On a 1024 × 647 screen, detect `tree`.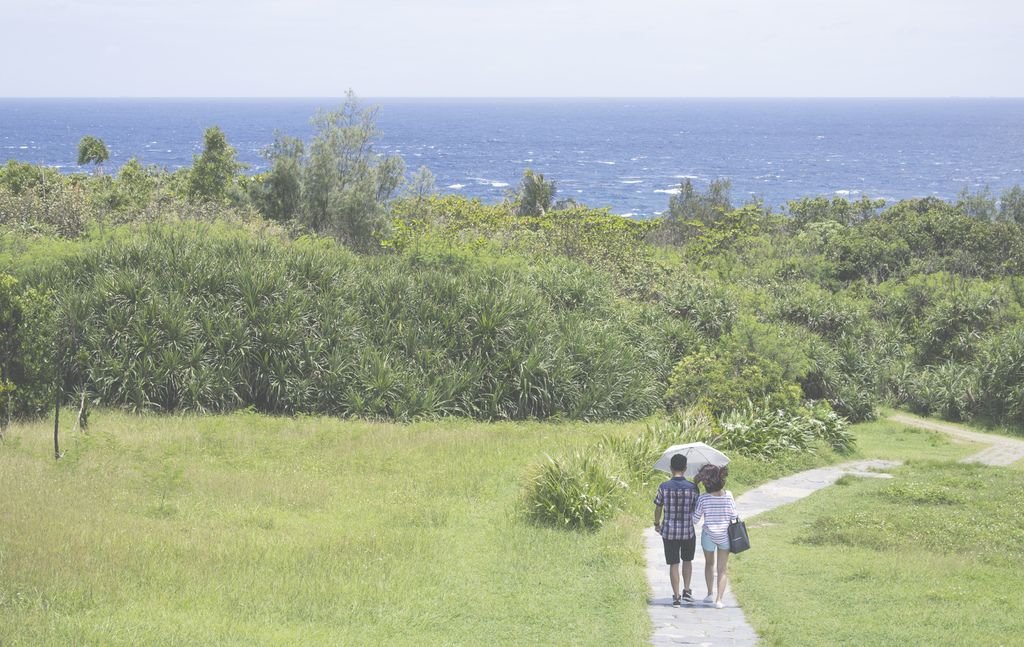
897:191:978:289.
